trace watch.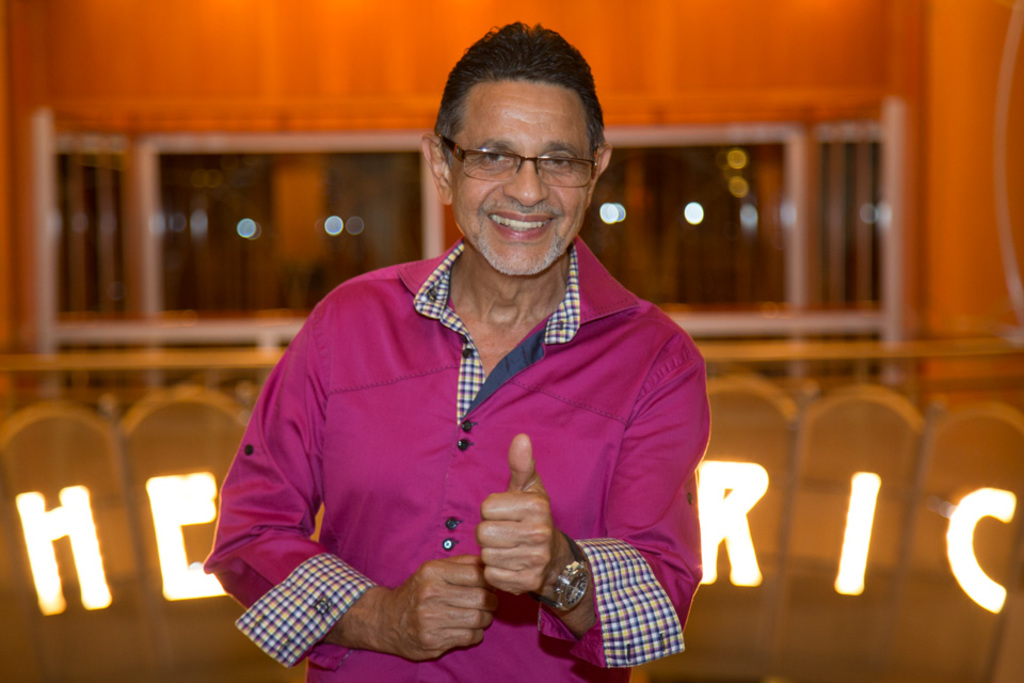
Traced to bbox=(550, 531, 594, 611).
